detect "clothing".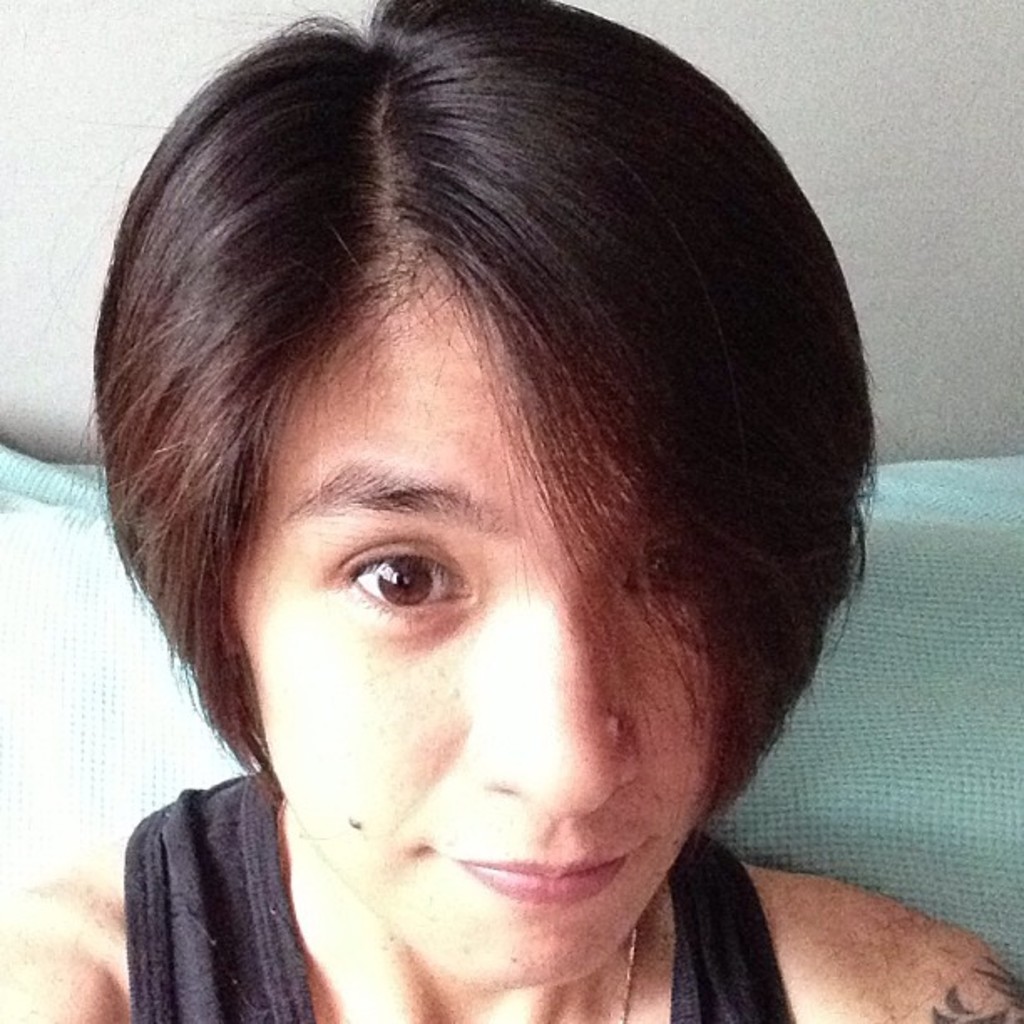
Detected at 120/761/810/1022.
